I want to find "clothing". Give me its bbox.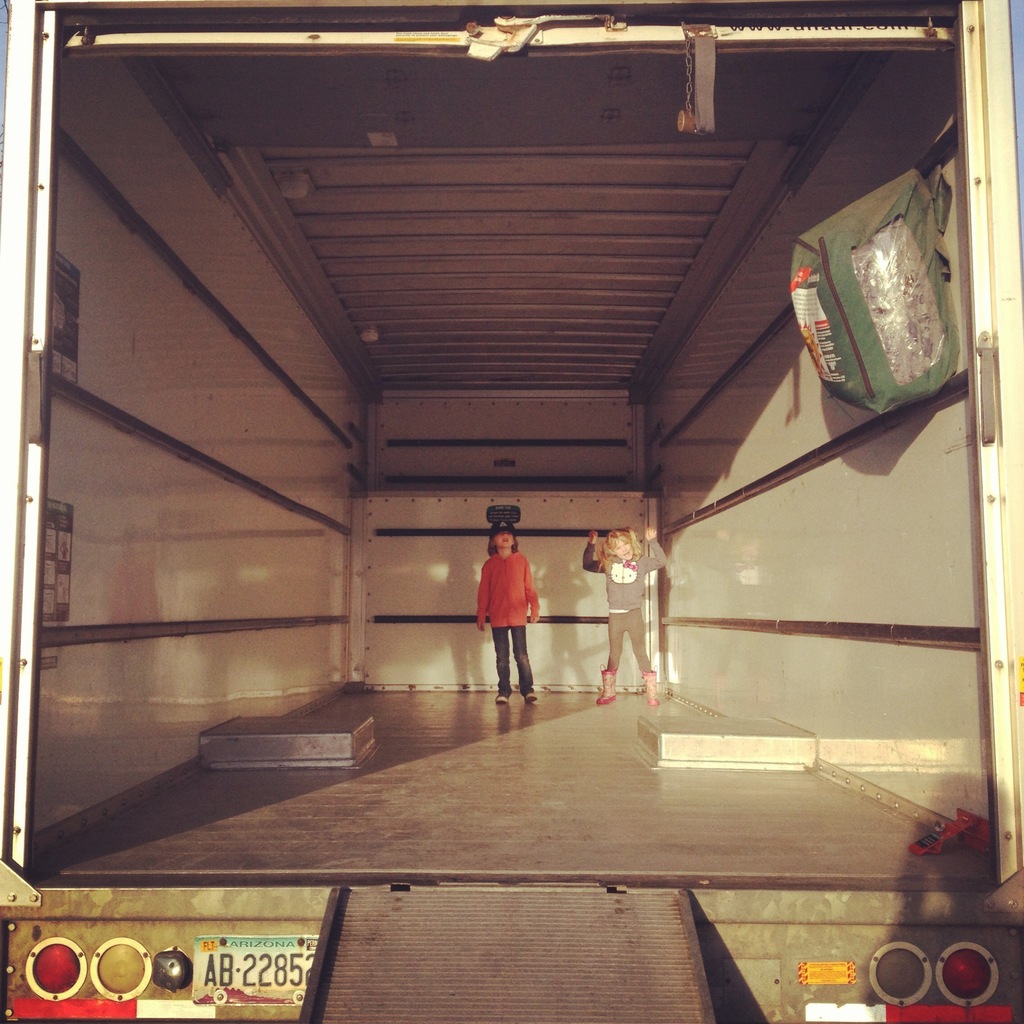
[472, 532, 554, 677].
